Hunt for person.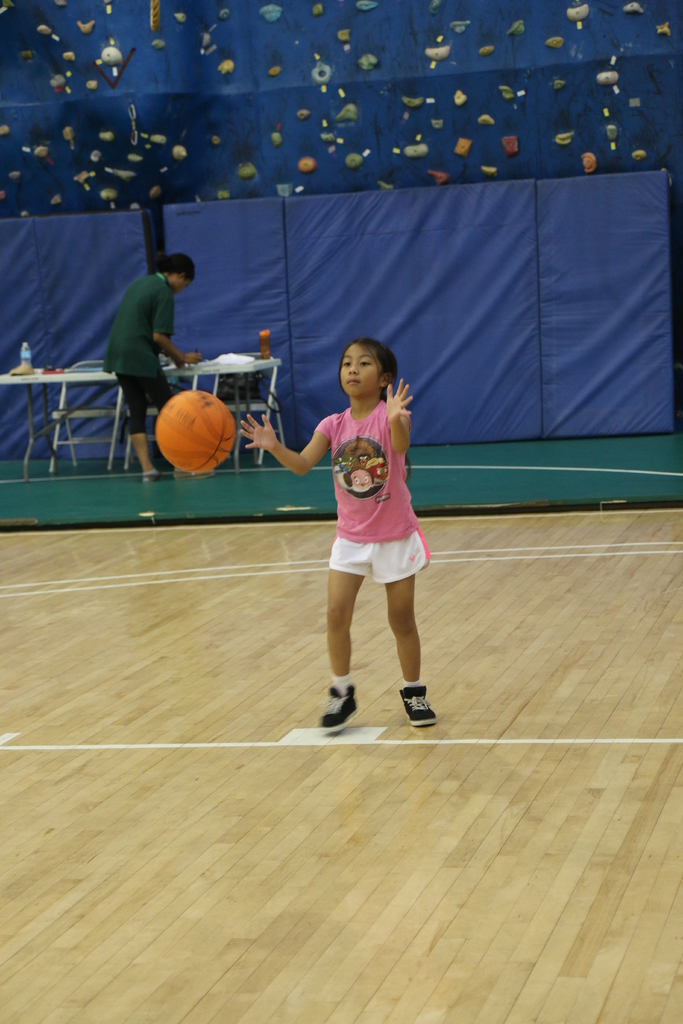
Hunted down at 269, 320, 443, 719.
